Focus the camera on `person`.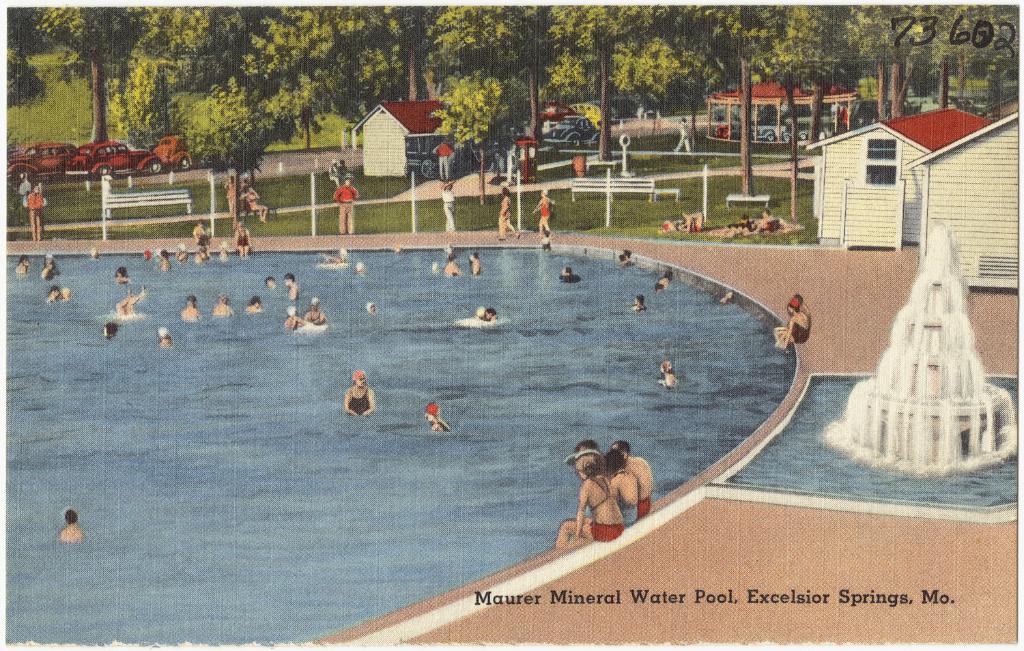
Focus region: (158, 250, 170, 274).
